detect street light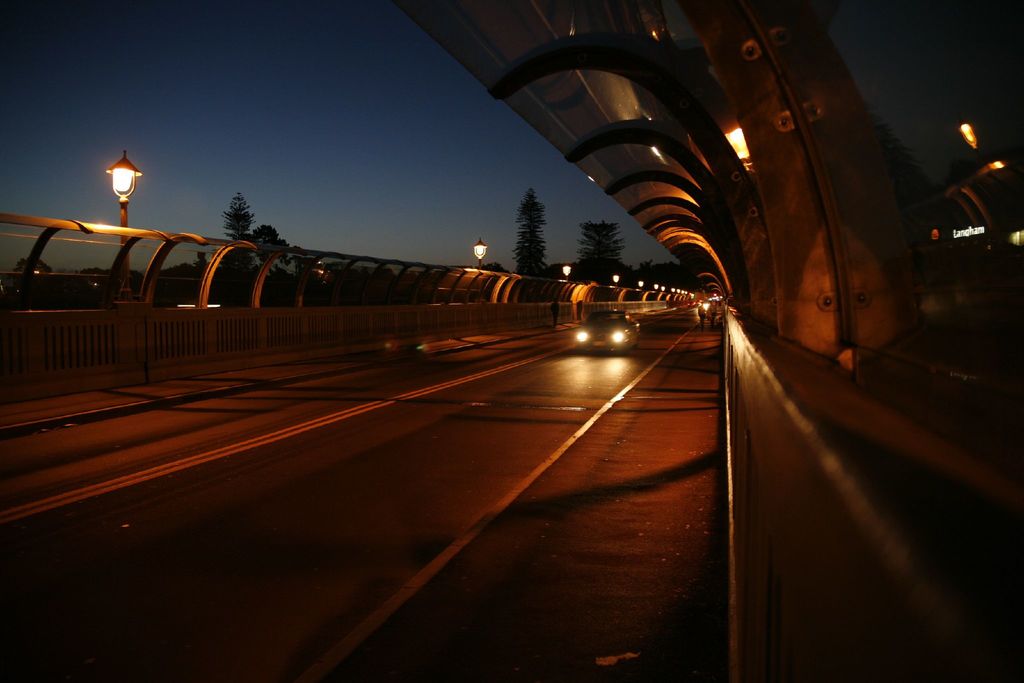
(609, 274, 619, 289)
